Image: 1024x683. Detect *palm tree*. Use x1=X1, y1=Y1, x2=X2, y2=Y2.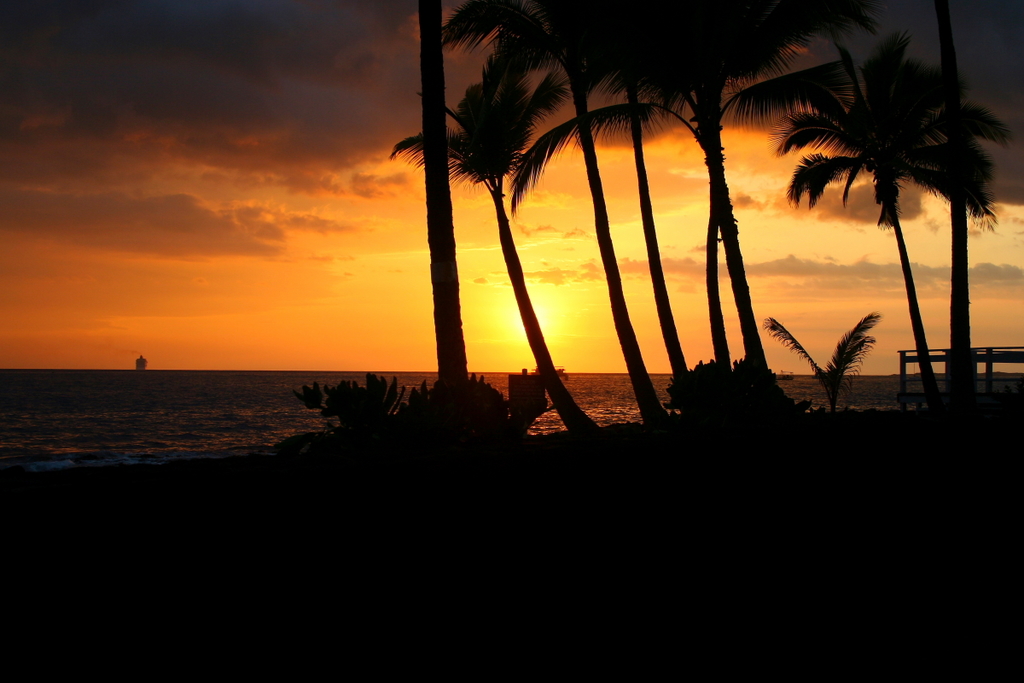
x1=646, y1=0, x2=765, y2=399.
